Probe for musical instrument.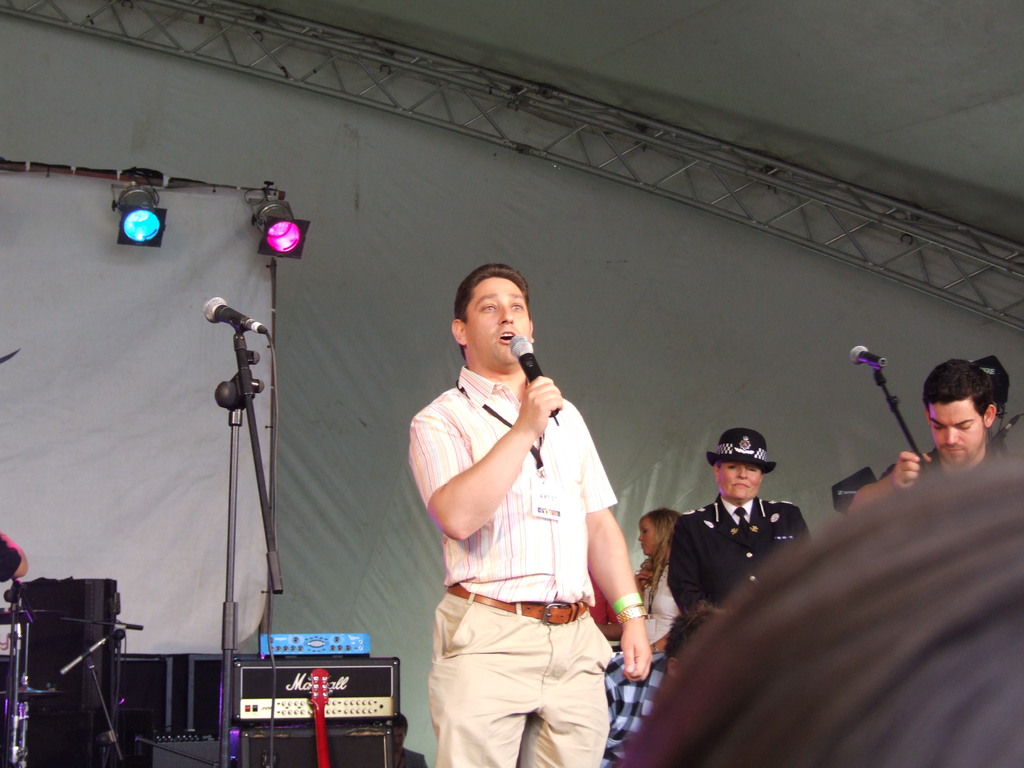
Probe result: 304/669/329/767.
